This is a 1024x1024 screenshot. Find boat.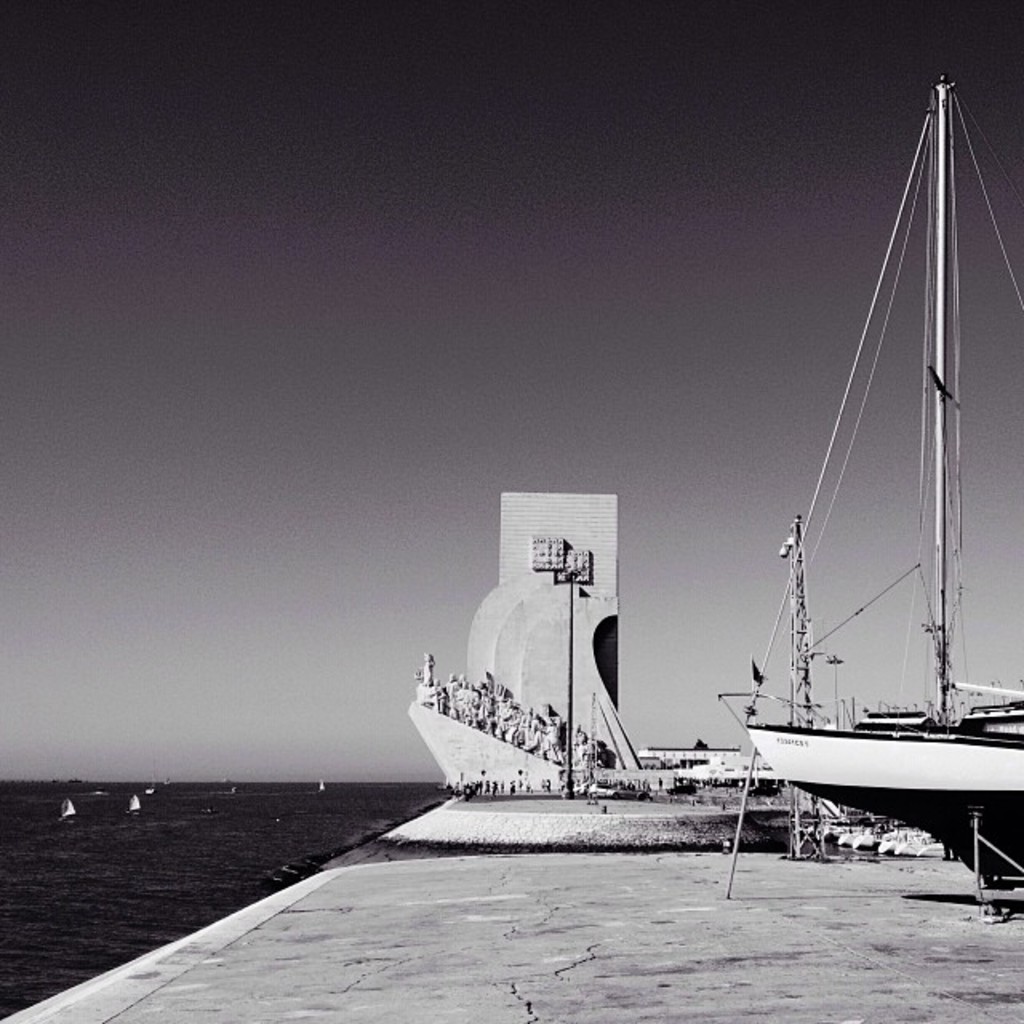
Bounding box: box=[718, 75, 1022, 885].
